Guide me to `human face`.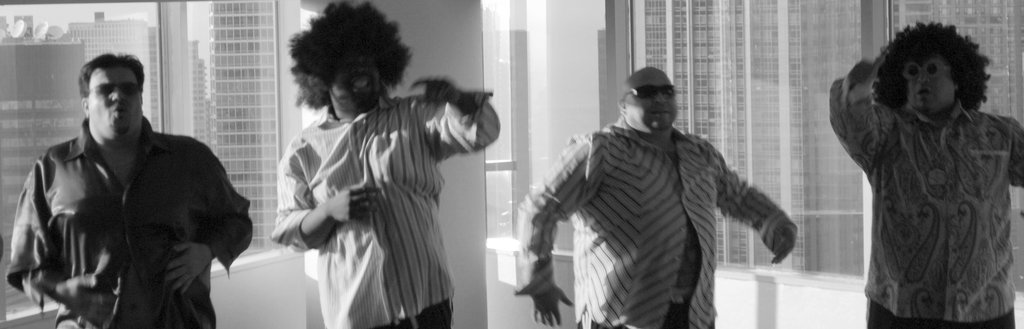
Guidance: locate(92, 64, 141, 135).
